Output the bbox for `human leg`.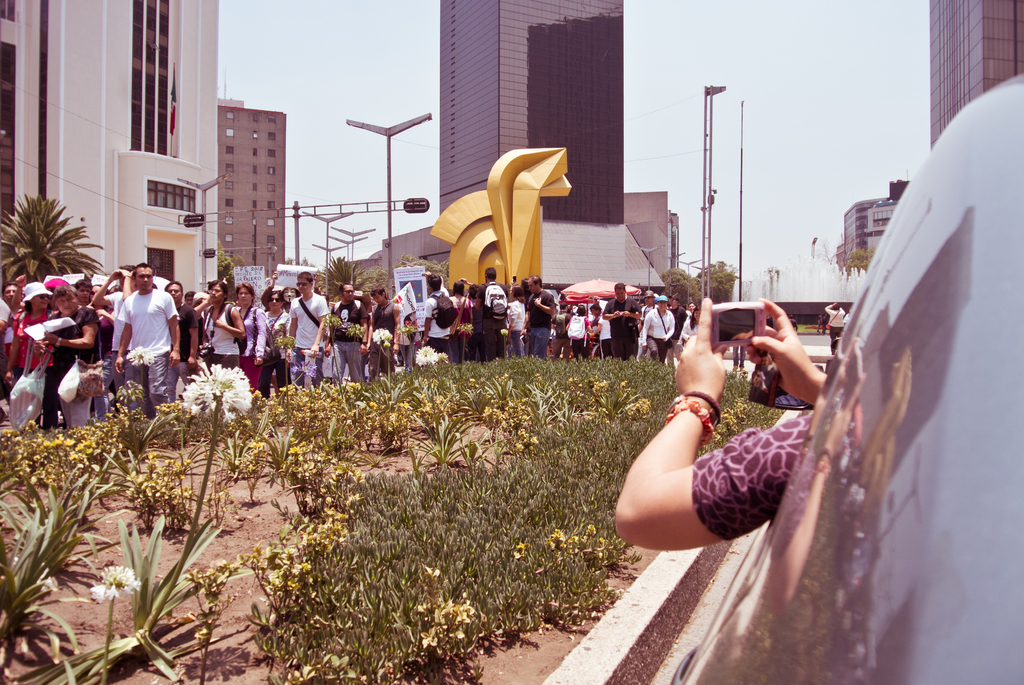
125:350:144:411.
